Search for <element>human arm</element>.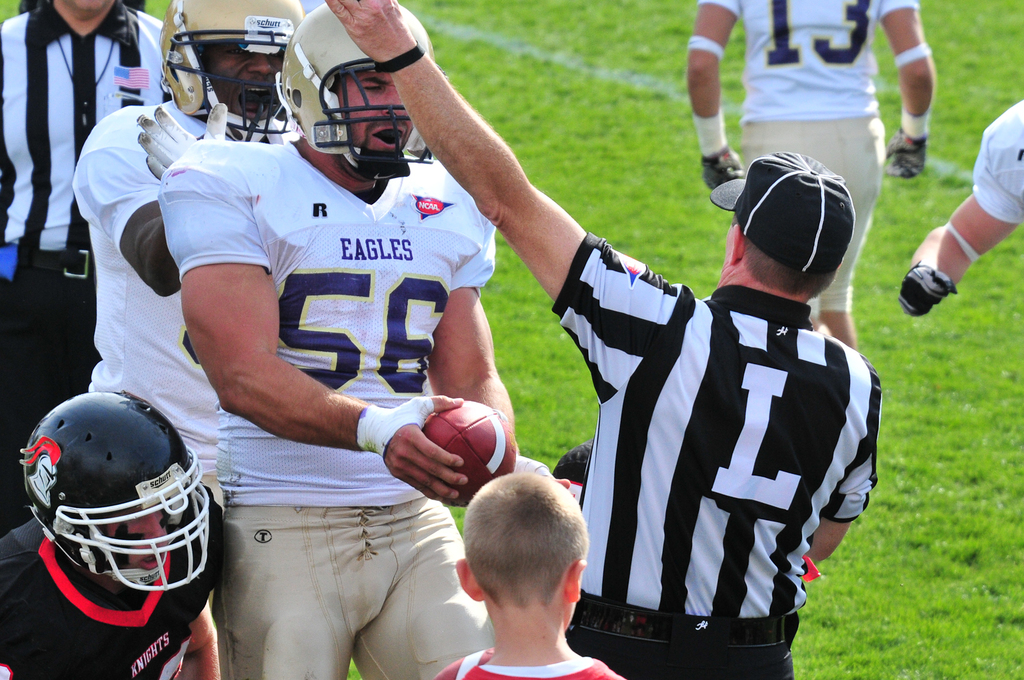
Found at {"left": 161, "top": 138, "right": 468, "bottom": 509}.
